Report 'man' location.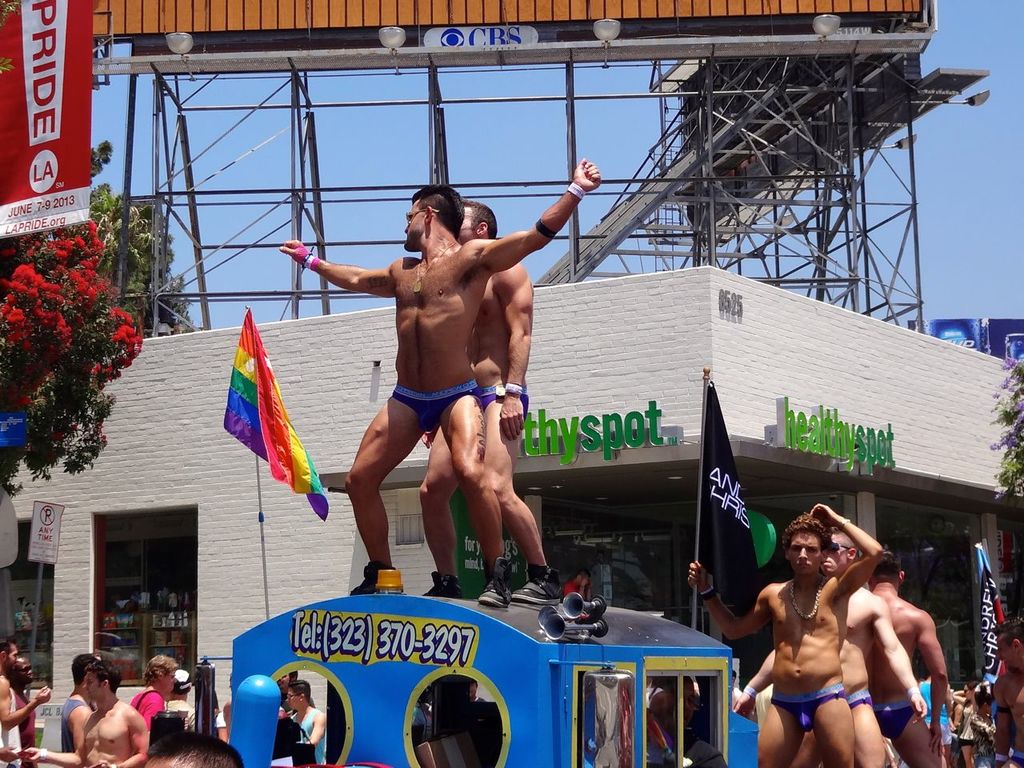
Report: pyautogui.locateOnScreen(273, 670, 317, 715).
